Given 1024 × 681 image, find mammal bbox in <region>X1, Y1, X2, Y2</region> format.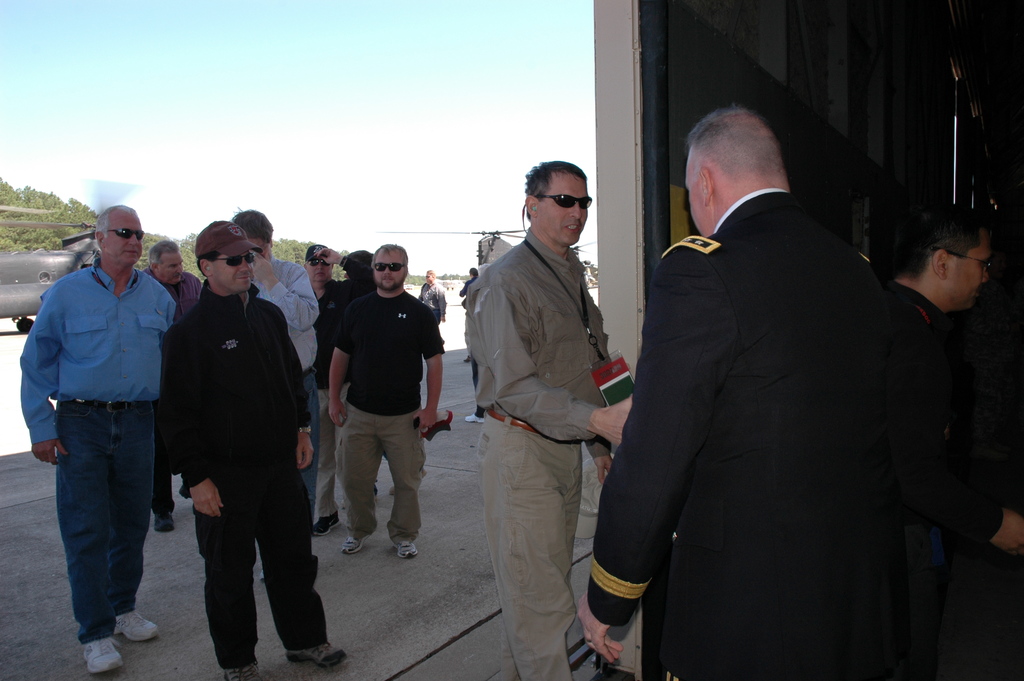
<region>576, 92, 1007, 680</region>.
